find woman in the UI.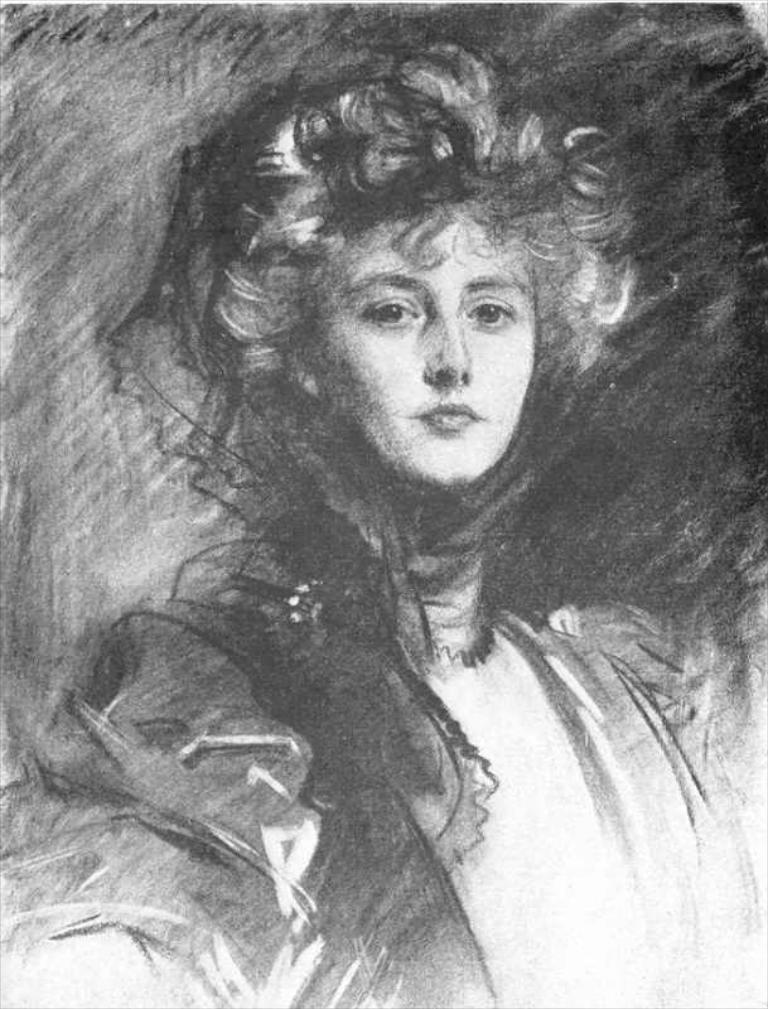
UI element at (x1=13, y1=32, x2=736, y2=970).
